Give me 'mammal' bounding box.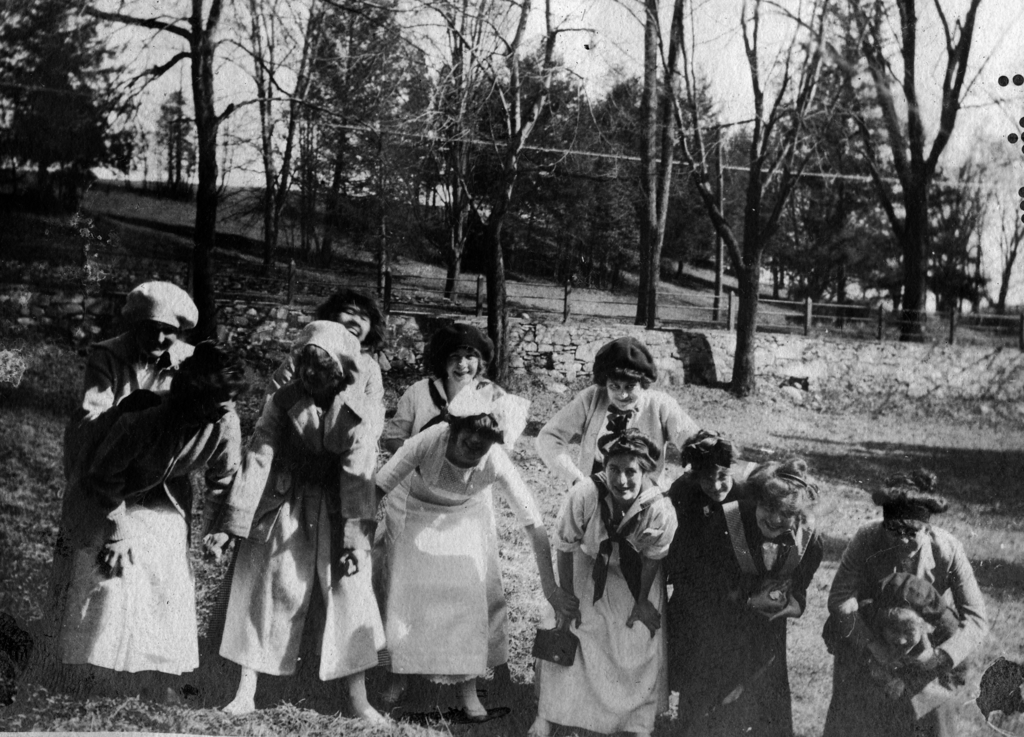
x1=660 y1=425 x2=750 y2=521.
